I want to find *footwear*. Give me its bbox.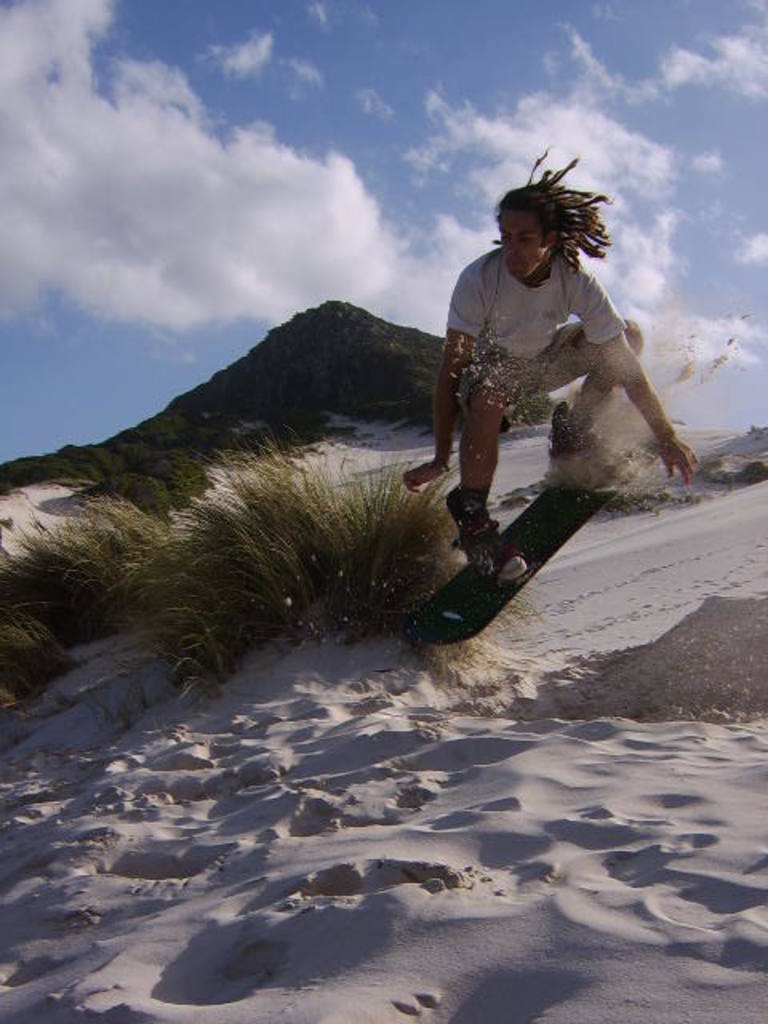
BBox(547, 410, 626, 494).
